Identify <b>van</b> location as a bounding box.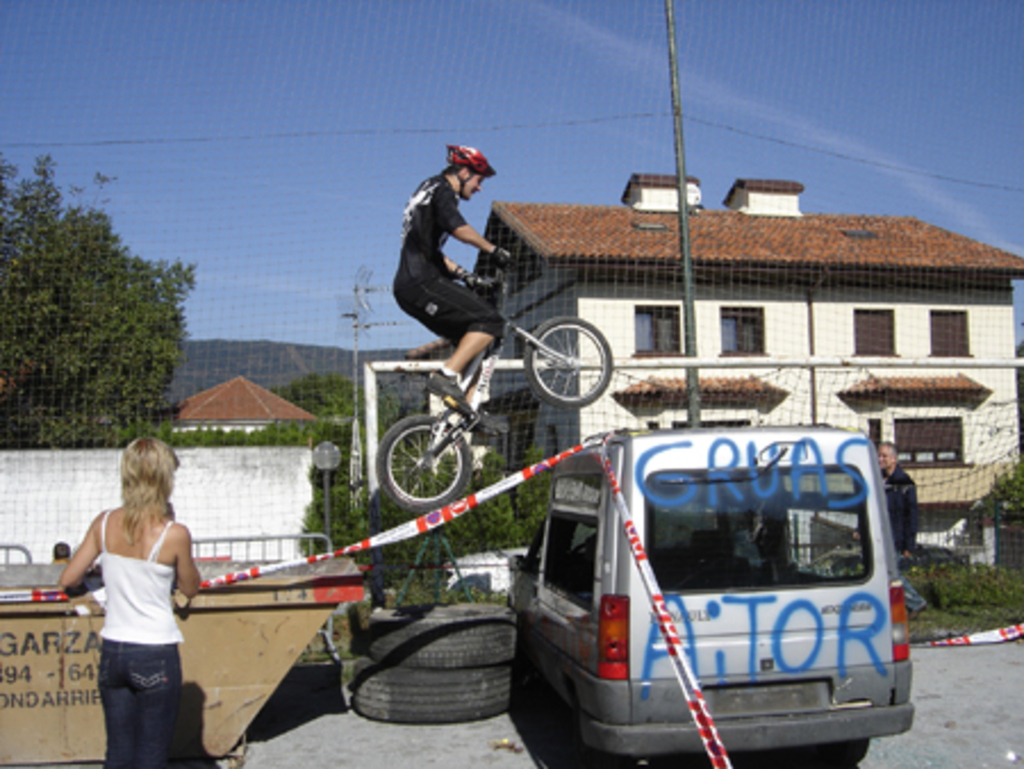
507:419:917:760.
